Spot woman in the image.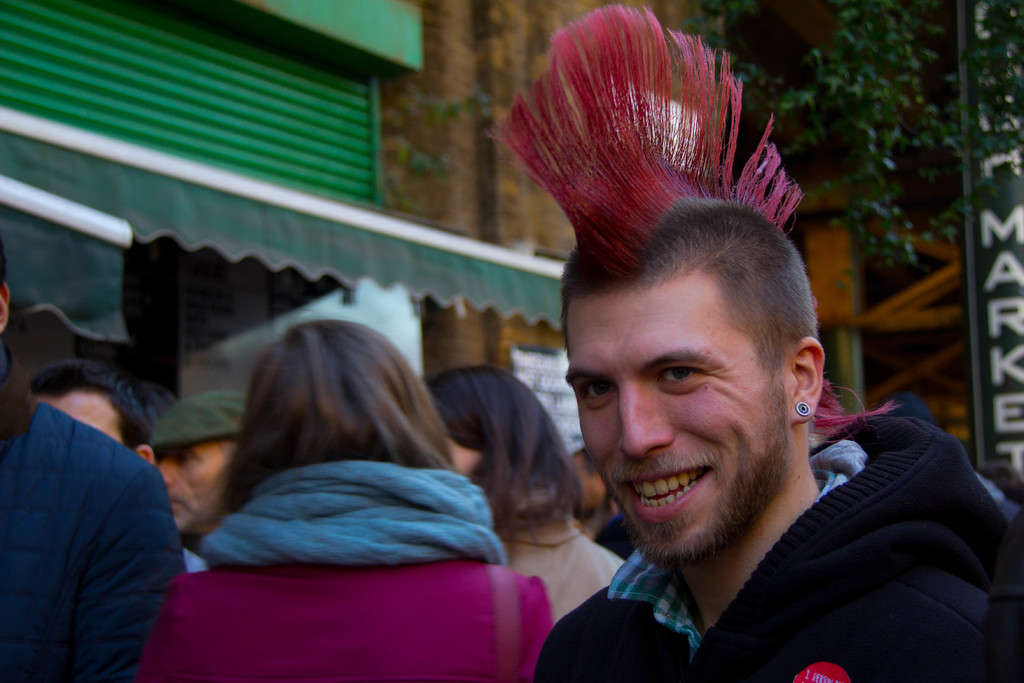
woman found at <bbox>139, 312, 552, 682</bbox>.
